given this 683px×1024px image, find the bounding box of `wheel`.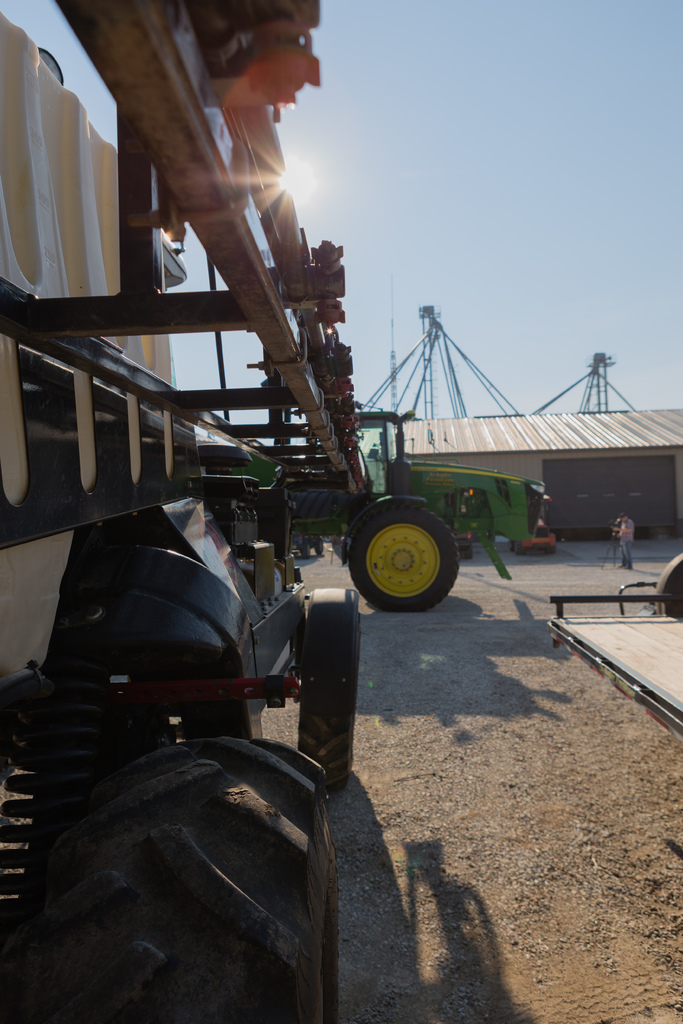
bbox=(295, 585, 362, 798).
